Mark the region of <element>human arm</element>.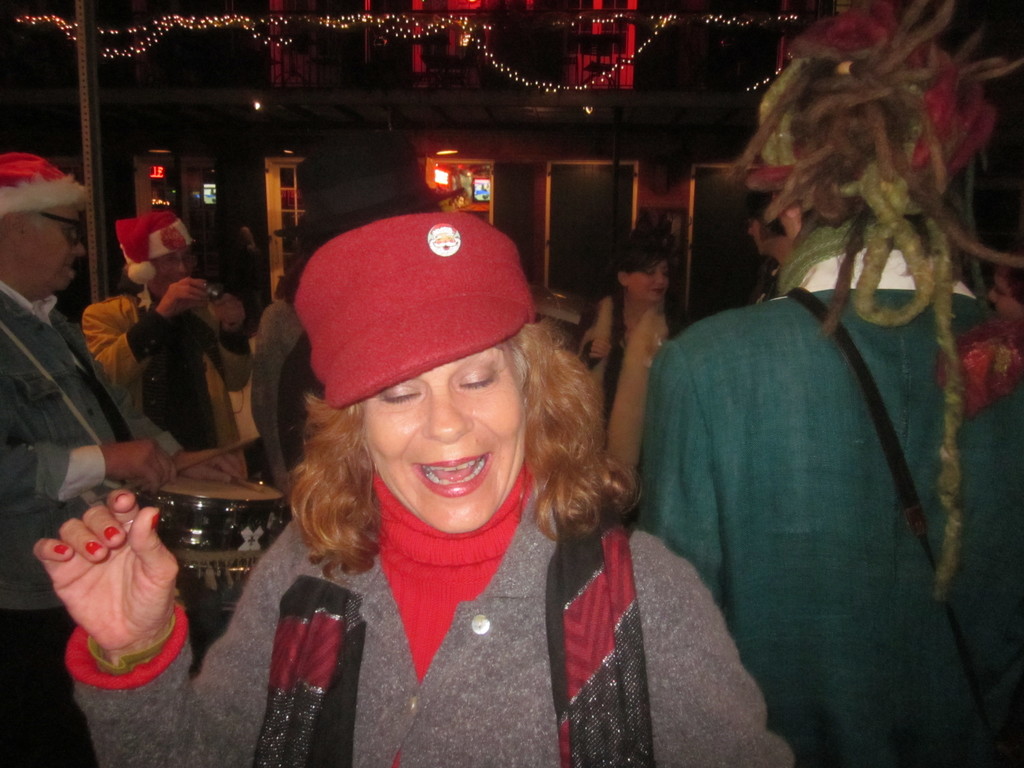
Region: x1=120, y1=385, x2=248, y2=491.
